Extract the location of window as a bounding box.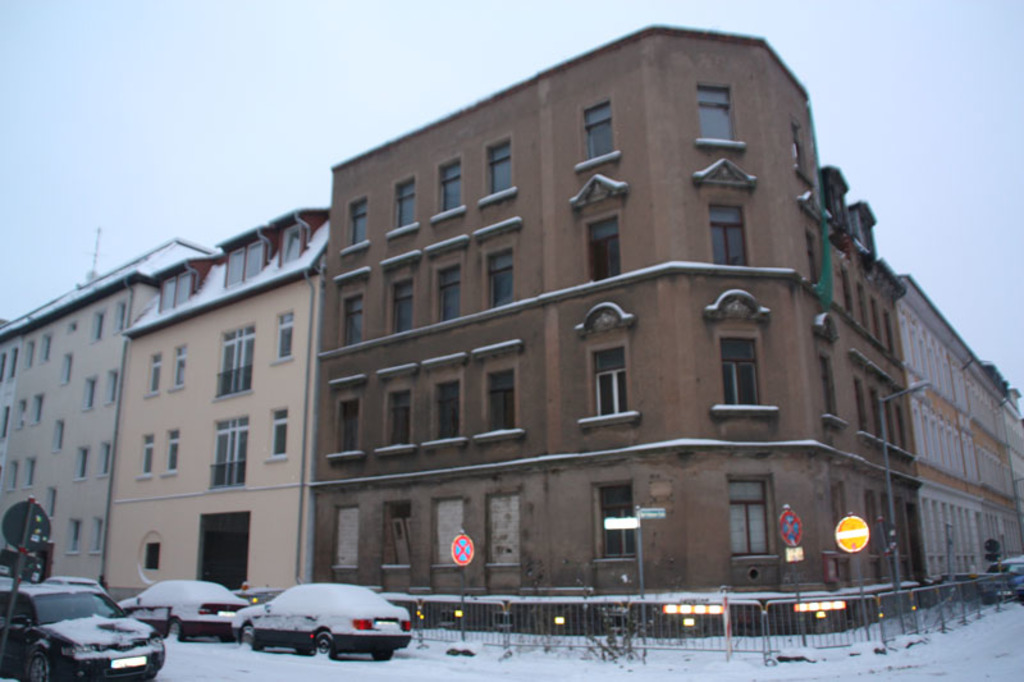
(left=480, top=139, right=515, bottom=198).
